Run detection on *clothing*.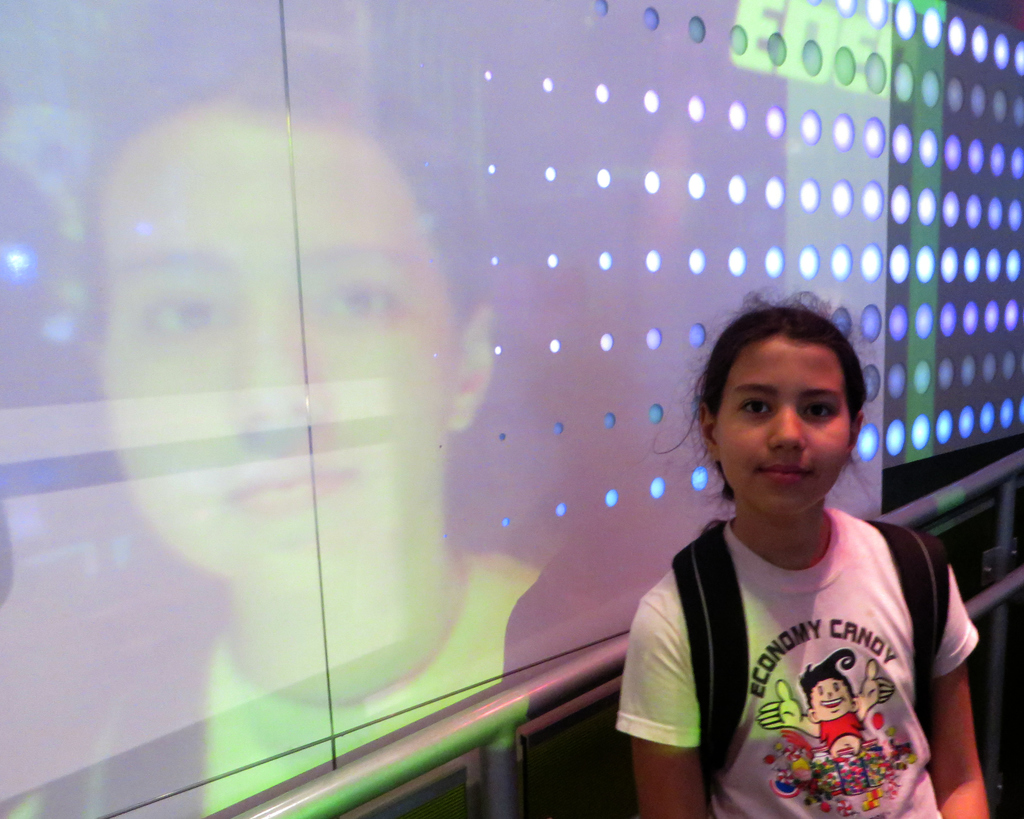
Result: (left=820, top=710, right=868, bottom=753).
